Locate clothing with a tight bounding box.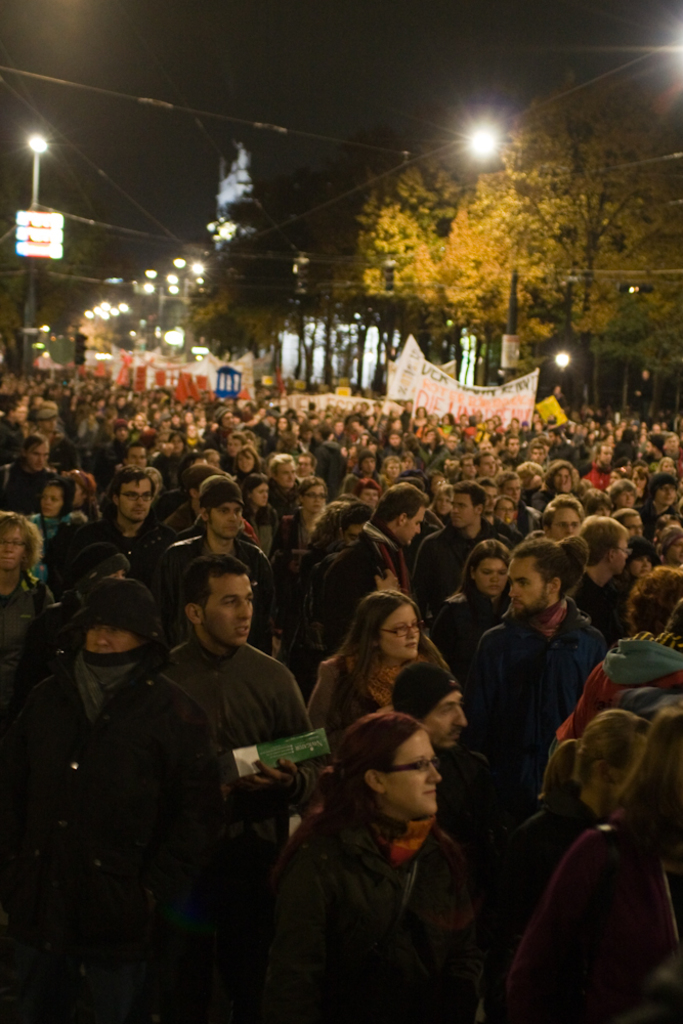
box(209, 398, 225, 423).
